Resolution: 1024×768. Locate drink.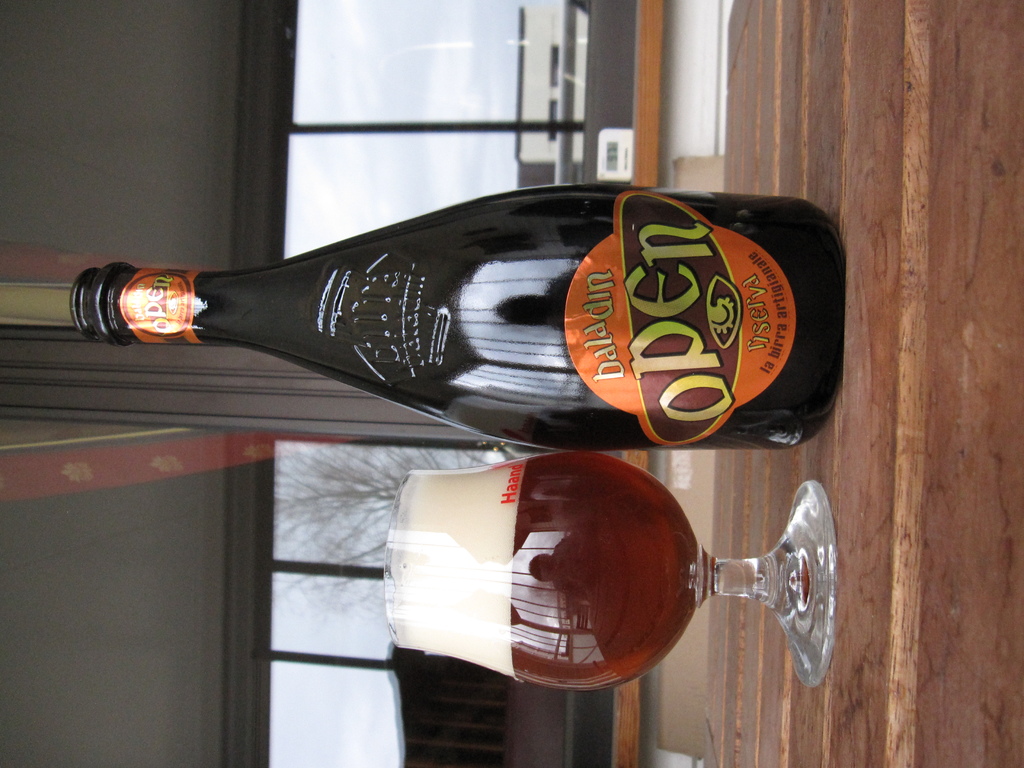
[left=507, top=451, right=701, bottom=685].
